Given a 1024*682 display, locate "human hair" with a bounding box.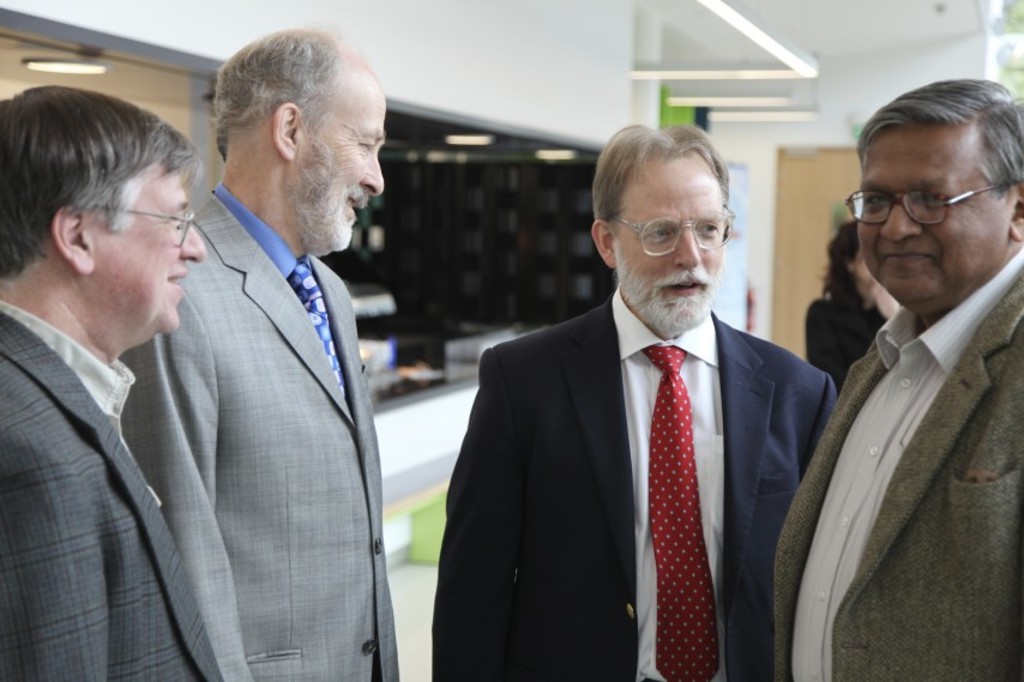
Located: [854, 76, 1023, 207].
